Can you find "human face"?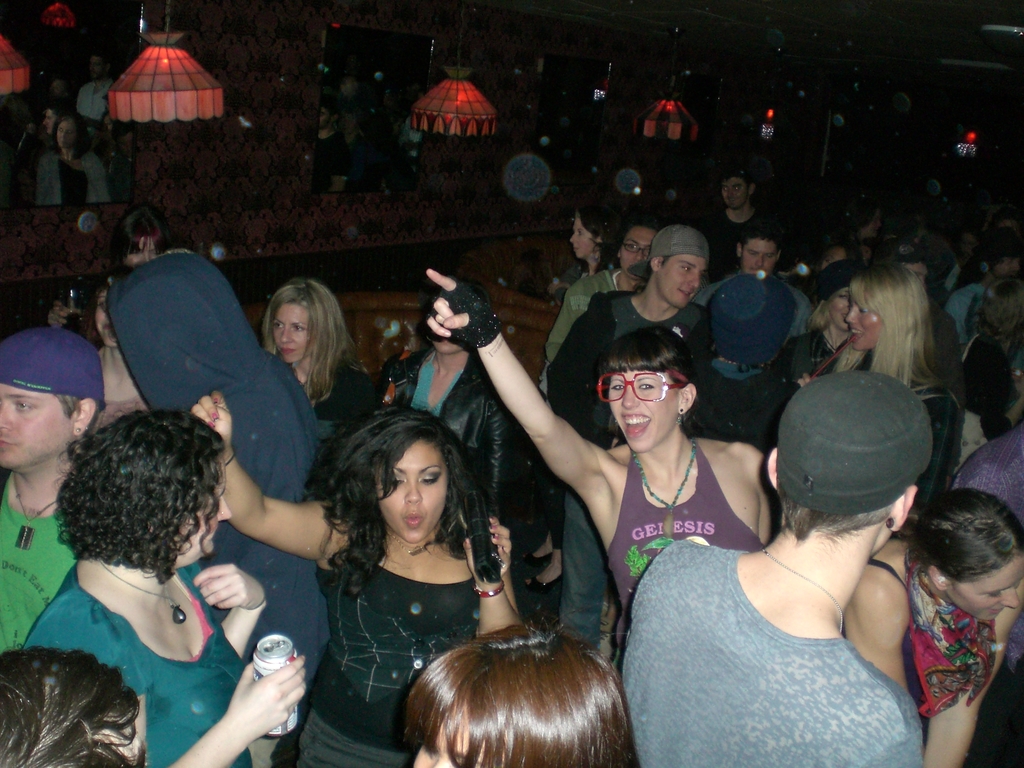
Yes, bounding box: box=[657, 258, 706, 309].
